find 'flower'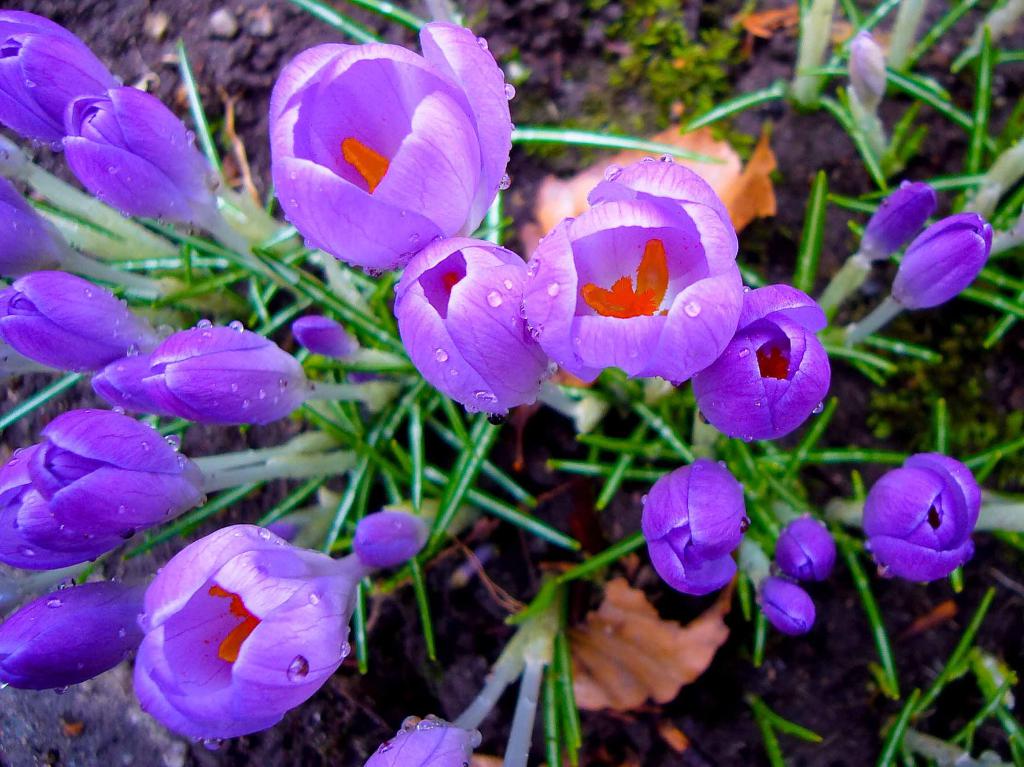
left=859, top=453, right=984, bottom=582
